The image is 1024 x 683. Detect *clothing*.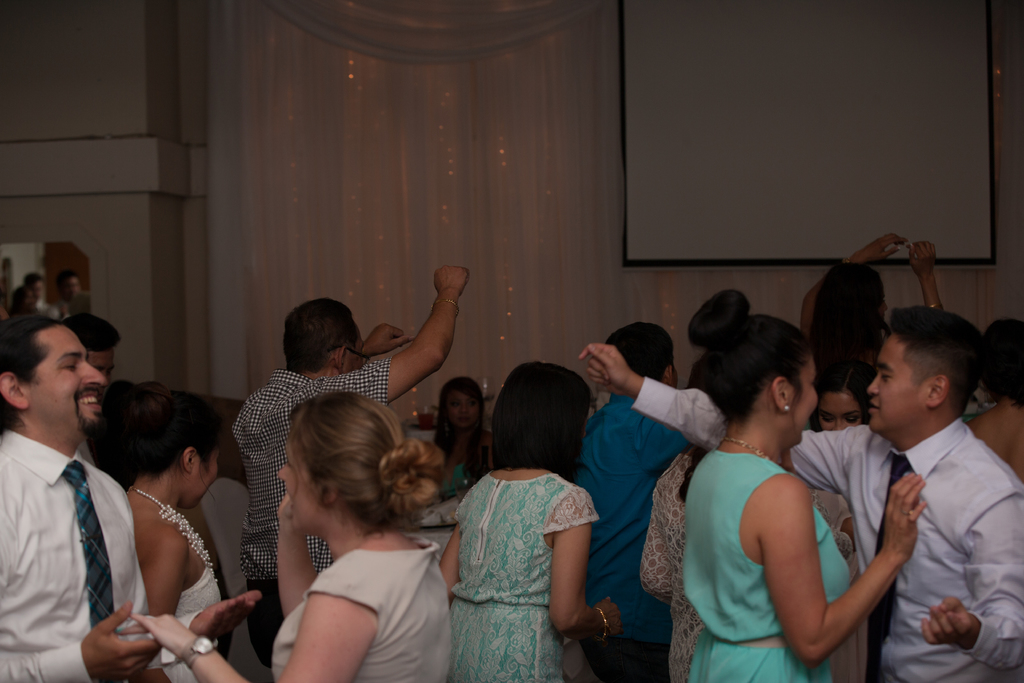
Detection: region(447, 468, 607, 682).
